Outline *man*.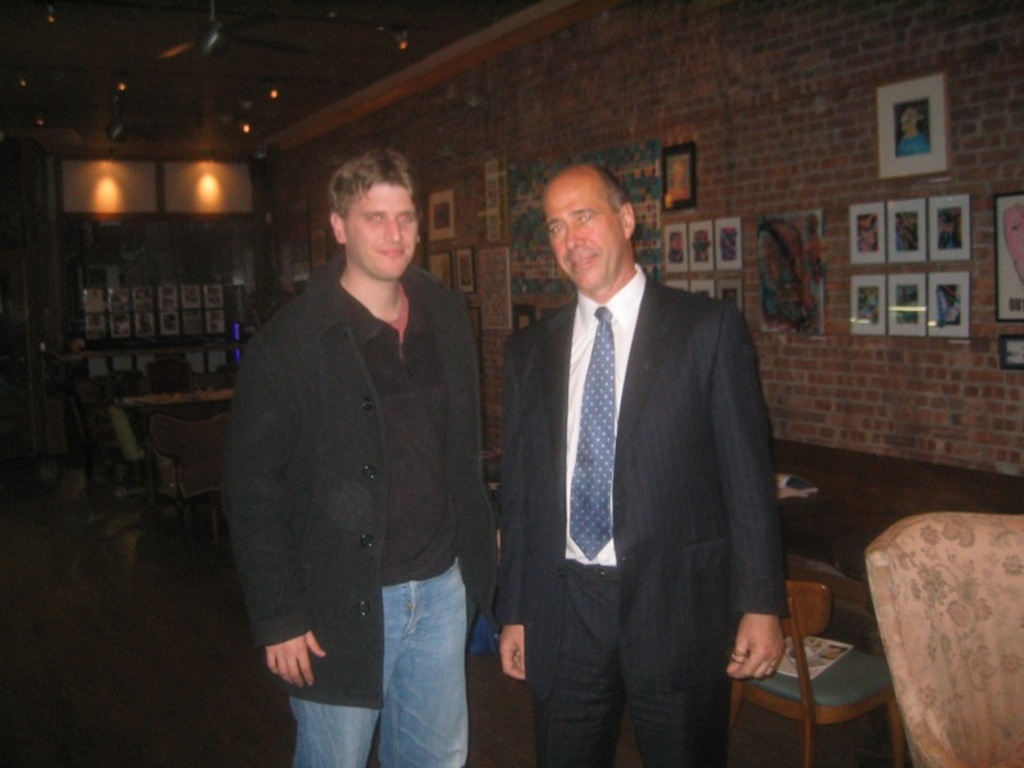
Outline: left=463, top=123, right=785, bottom=767.
